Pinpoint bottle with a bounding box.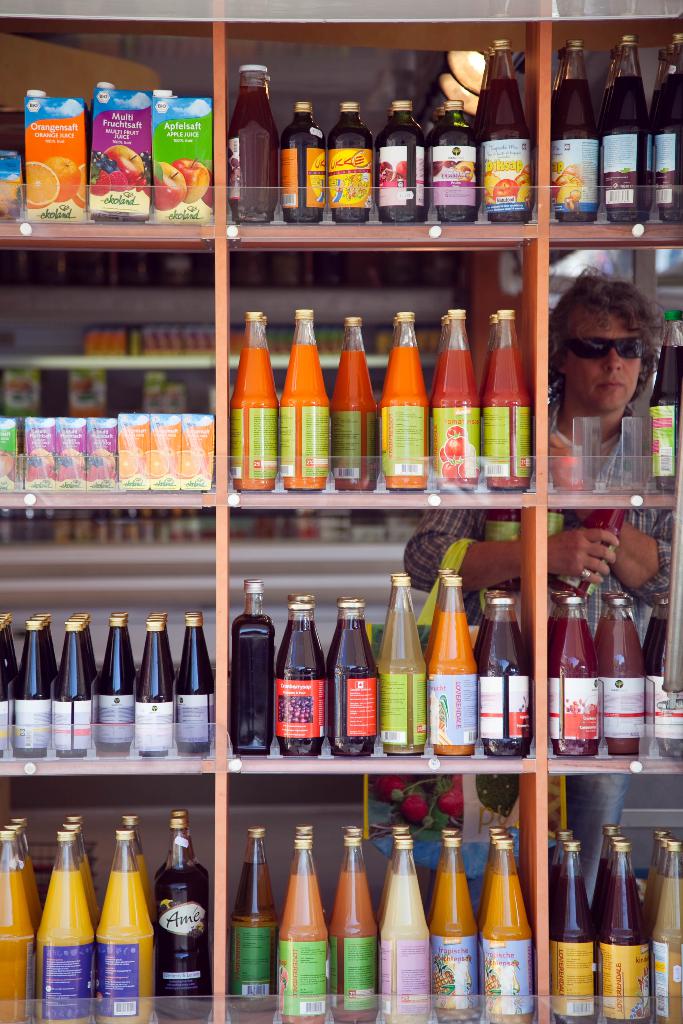
bbox=(636, 456, 682, 1023).
